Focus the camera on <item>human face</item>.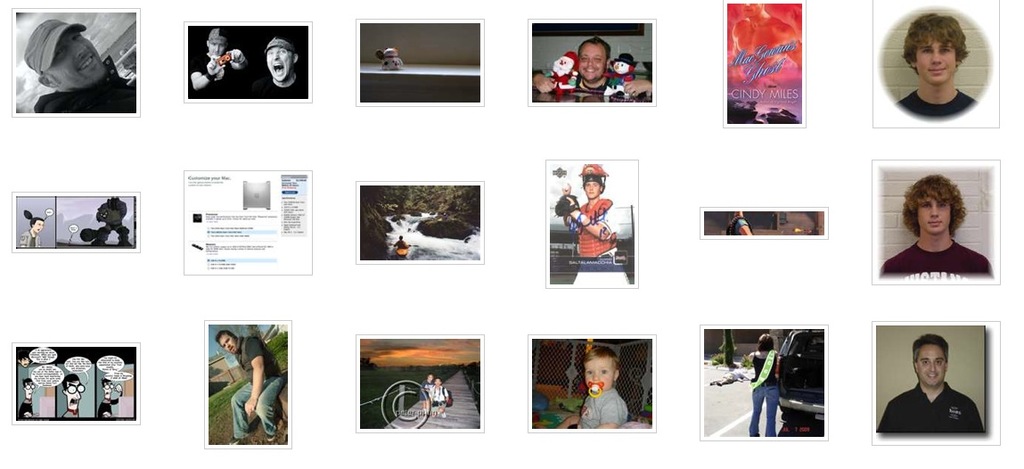
Focus region: [584,352,619,399].
